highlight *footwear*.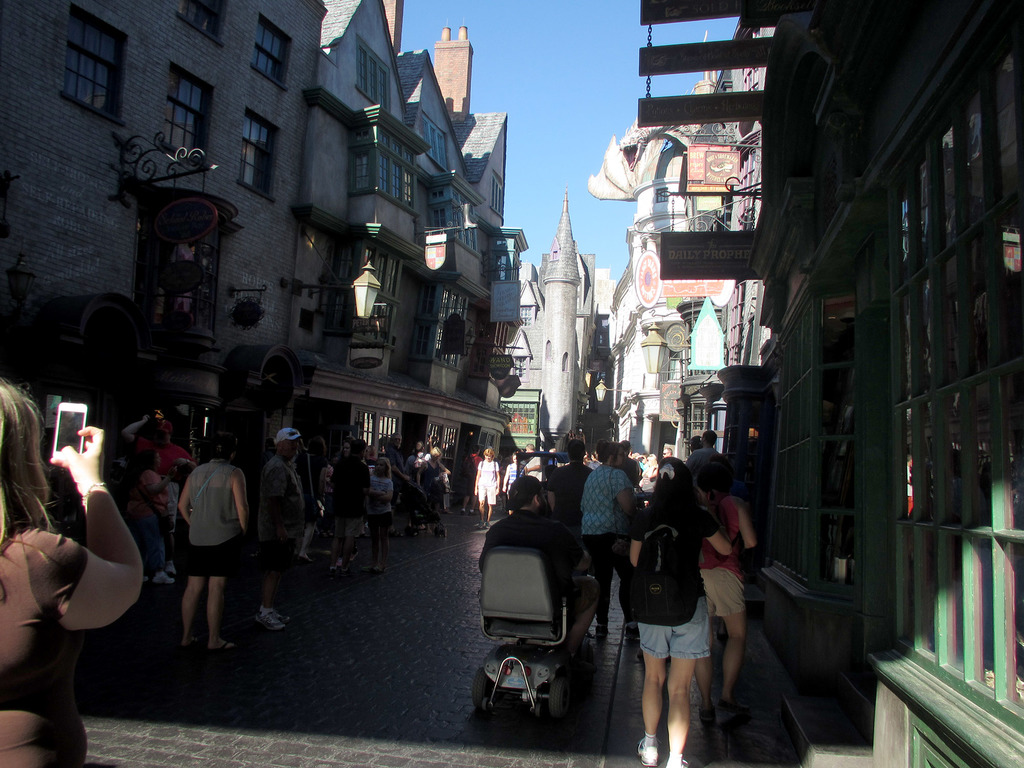
Highlighted region: Rect(479, 523, 484, 527).
